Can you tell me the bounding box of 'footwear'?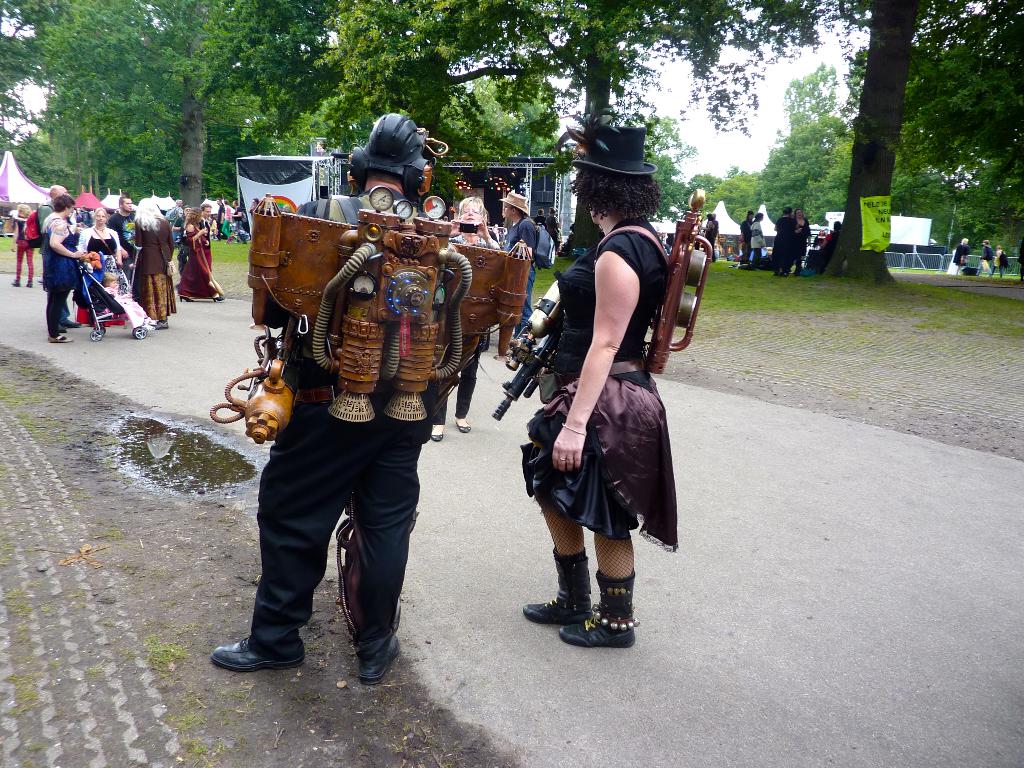
214/638/303/675.
